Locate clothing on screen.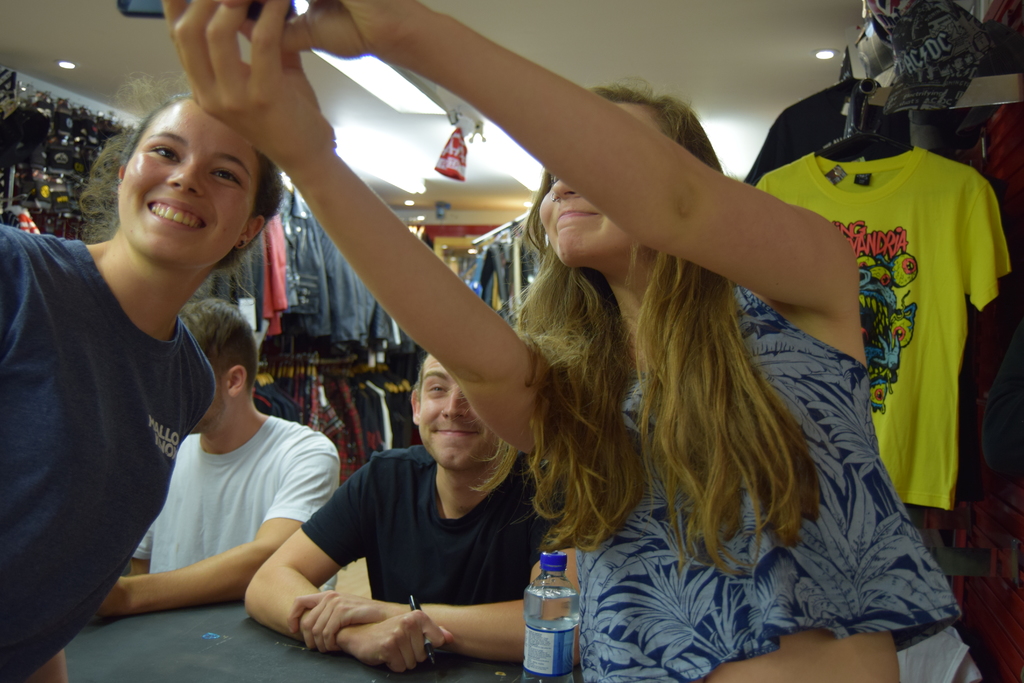
On screen at rect(534, 261, 968, 682).
